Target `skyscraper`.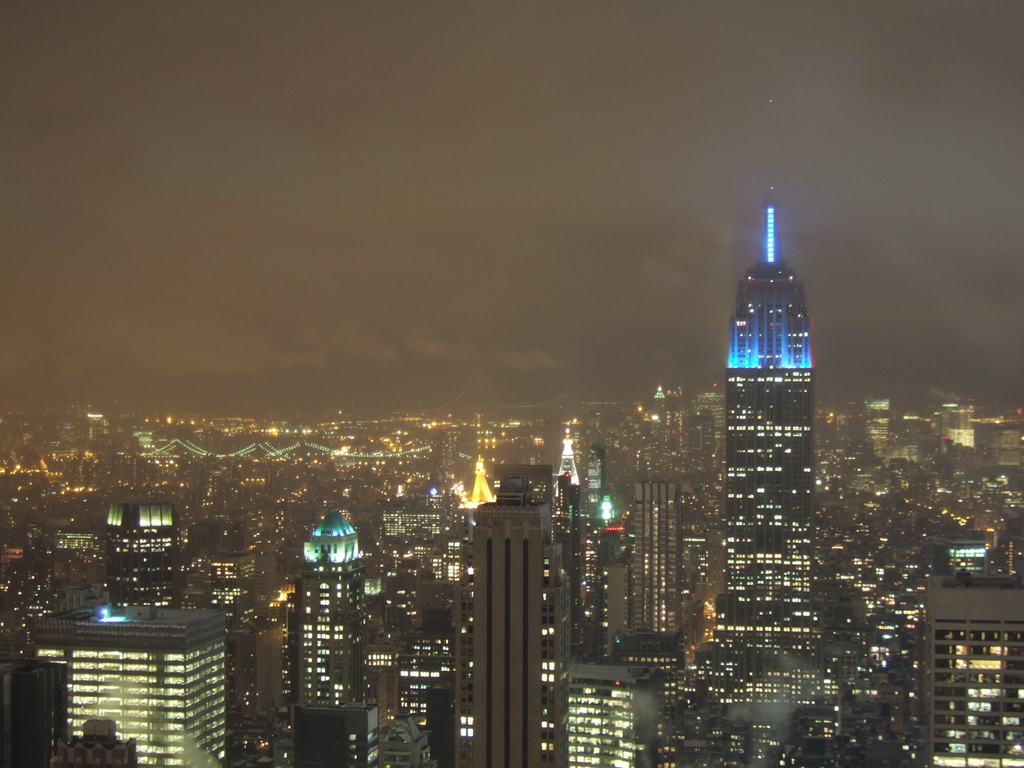
Target region: [33, 603, 218, 767].
